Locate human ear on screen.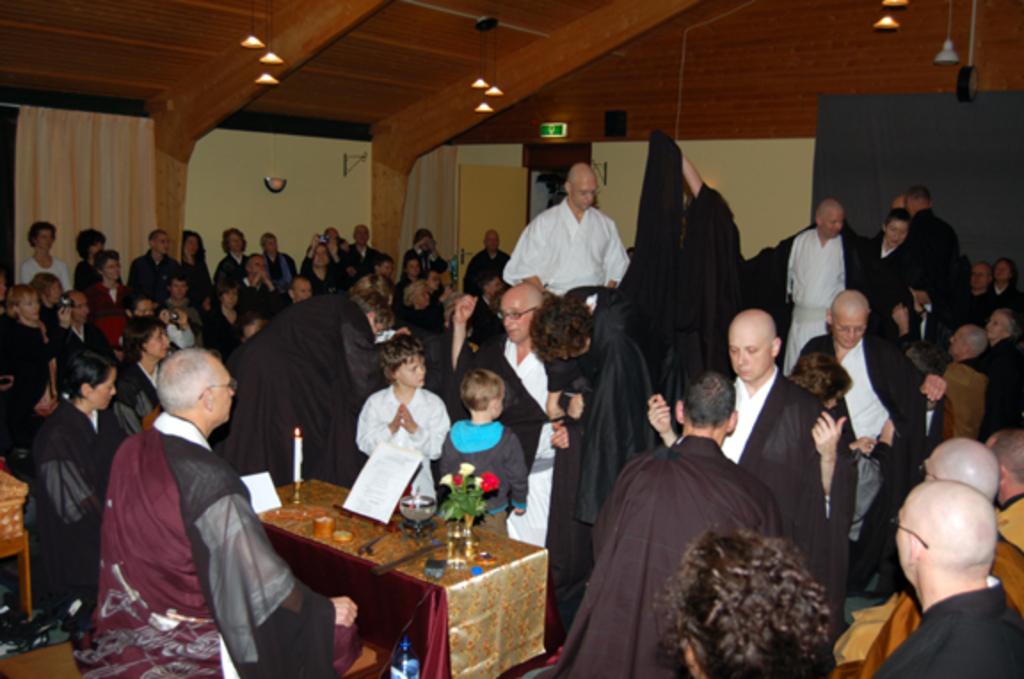
On screen at 199 389 210 411.
